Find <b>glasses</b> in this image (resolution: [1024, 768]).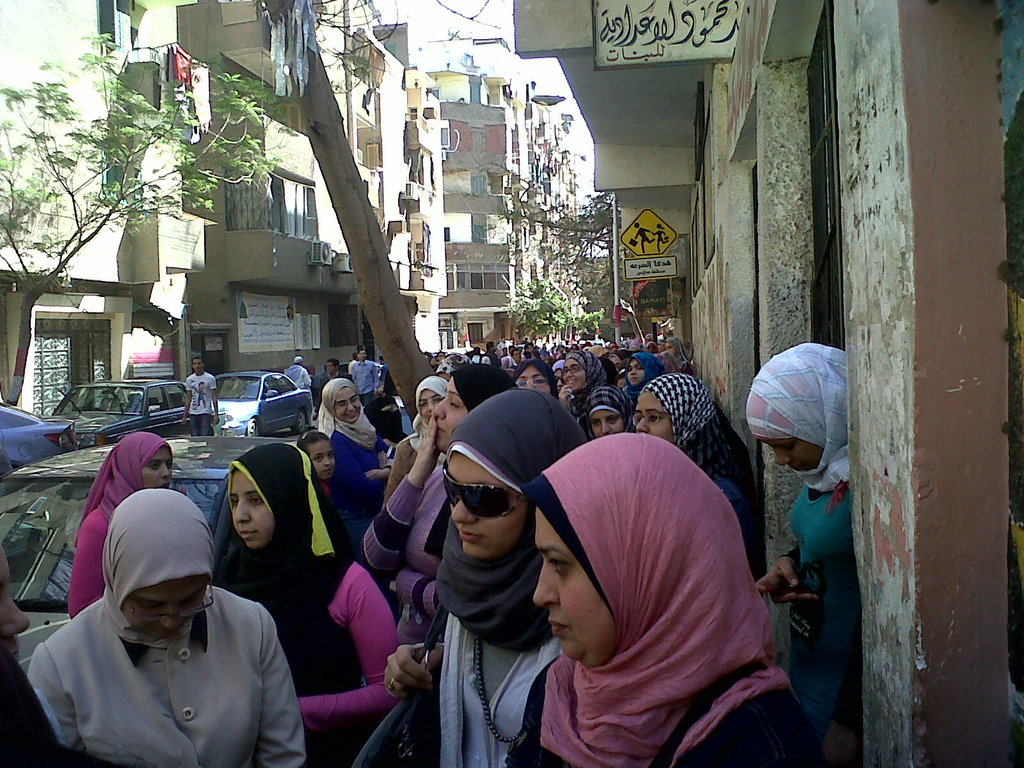
Rect(131, 582, 217, 625).
